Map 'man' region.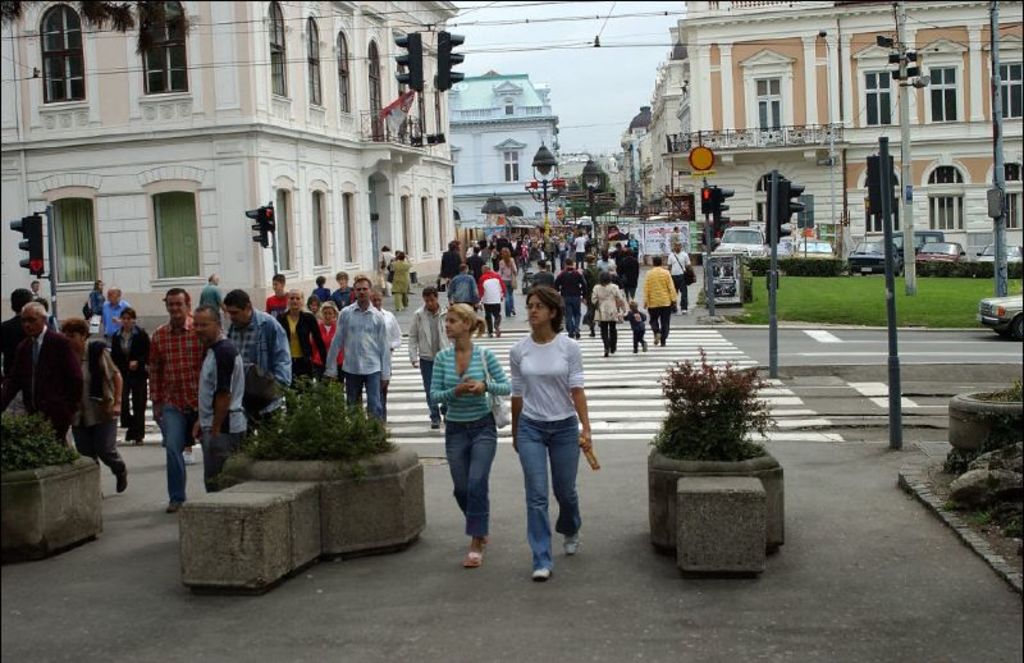
Mapped to pyautogui.locateOnScreen(113, 310, 150, 444).
